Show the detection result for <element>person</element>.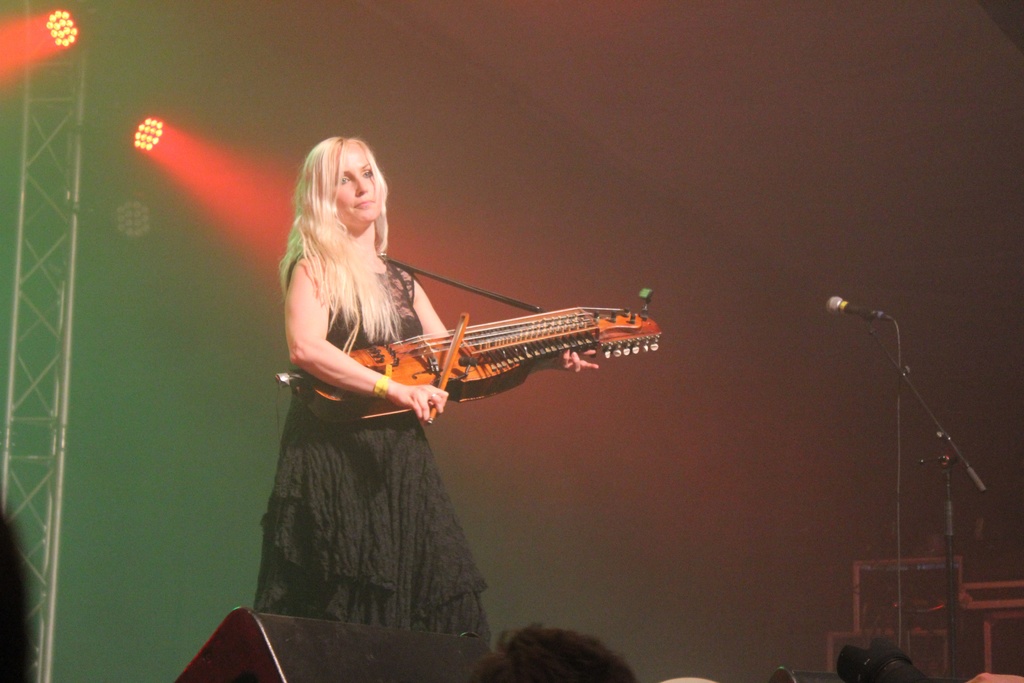
[x1=474, y1=619, x2=642, y2=682].
